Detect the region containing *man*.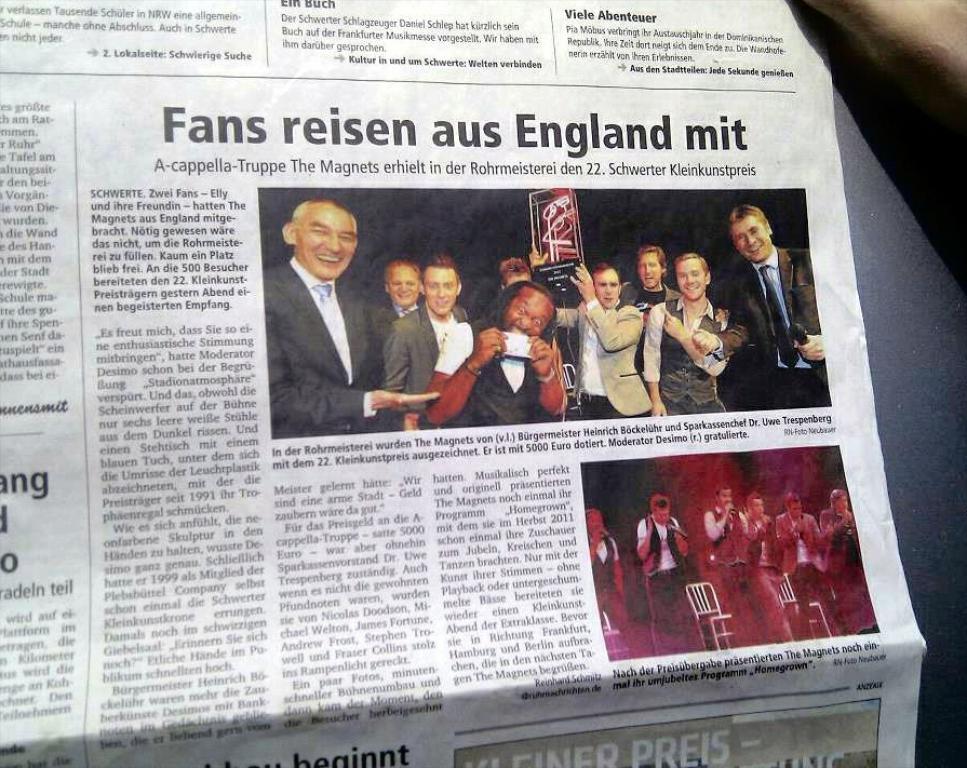
bbox=(582, 509, 634, 651).
